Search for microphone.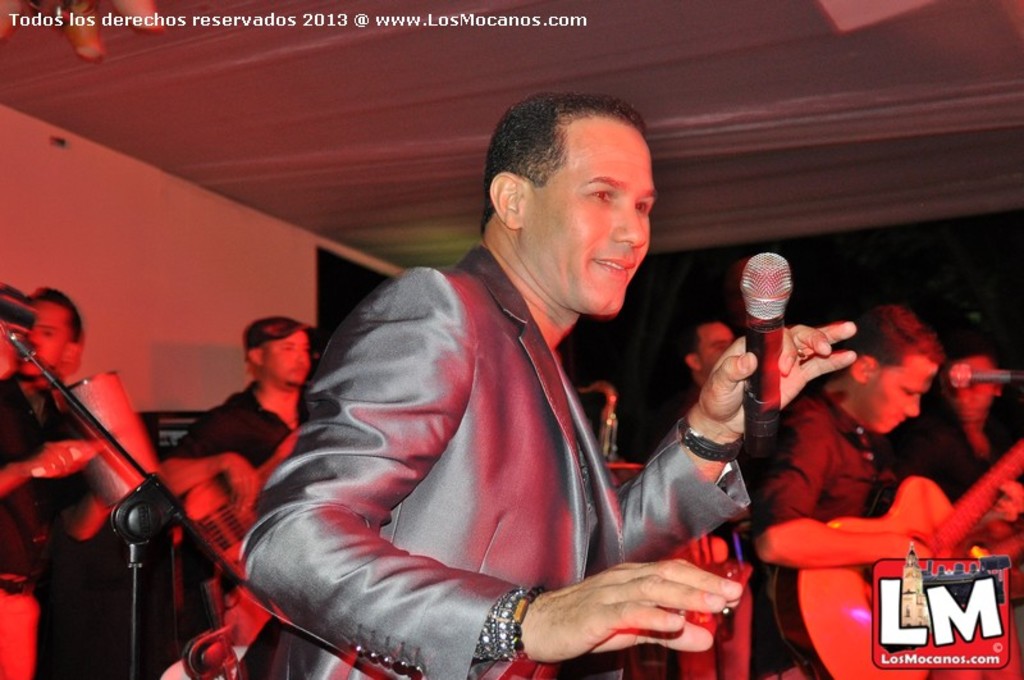
Found at <region>741, 248, 794, 462</region>.
